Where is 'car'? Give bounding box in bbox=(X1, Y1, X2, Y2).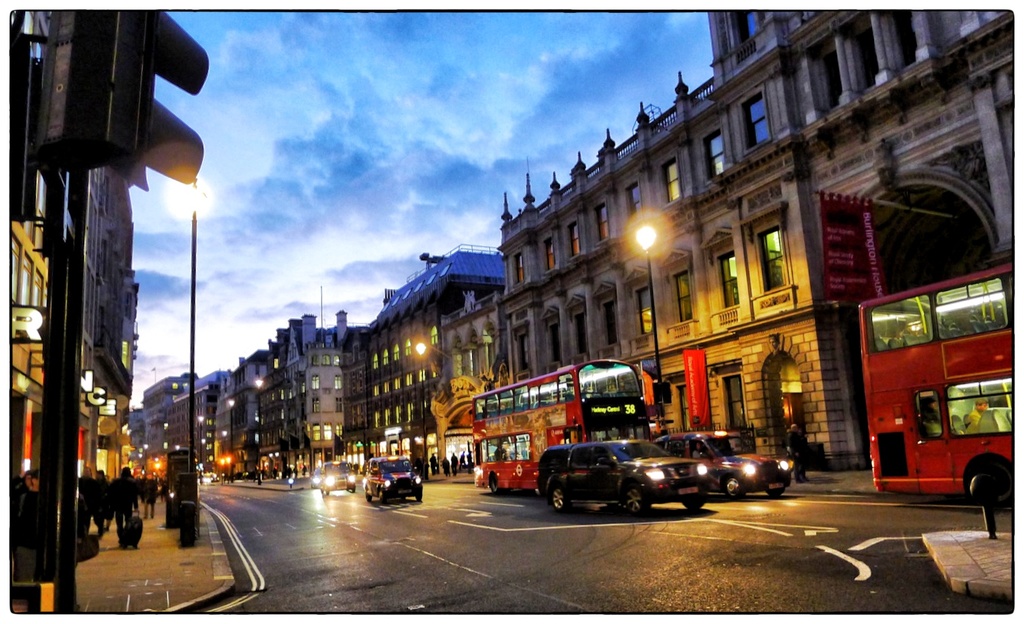
bbox=(659, 425, 798, 501).
